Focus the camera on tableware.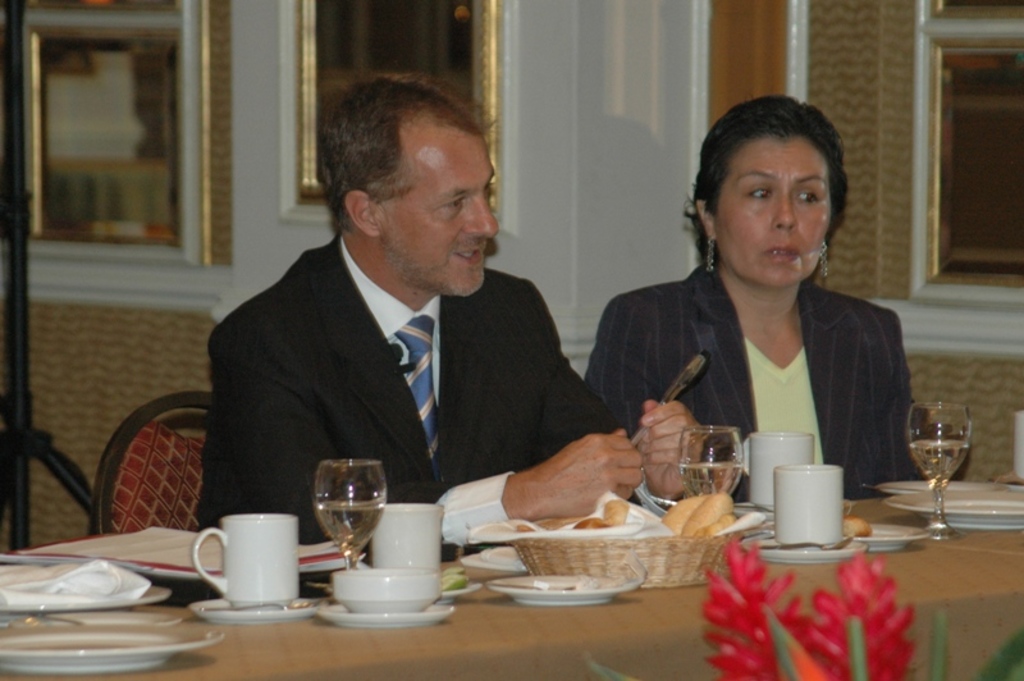
Focus region: 311:460:389:570.
